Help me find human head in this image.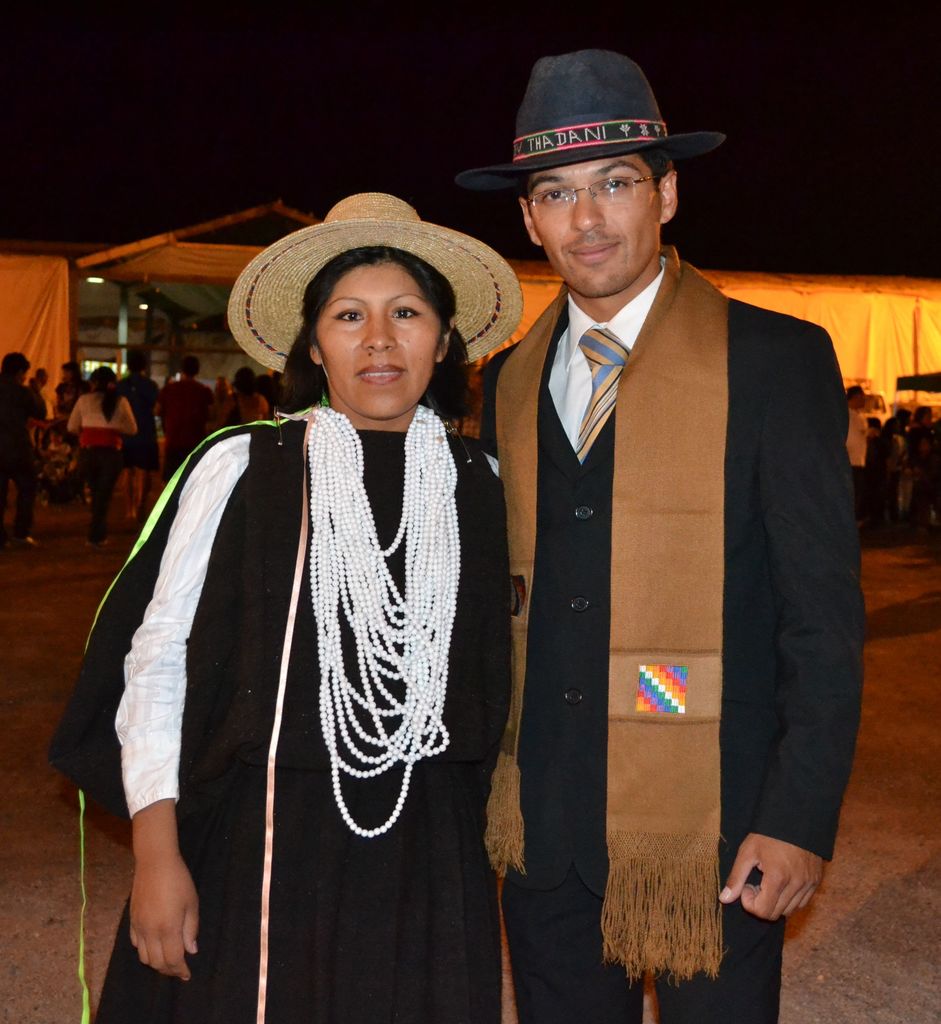
Found it: detection(294, 207, 472, 432).
